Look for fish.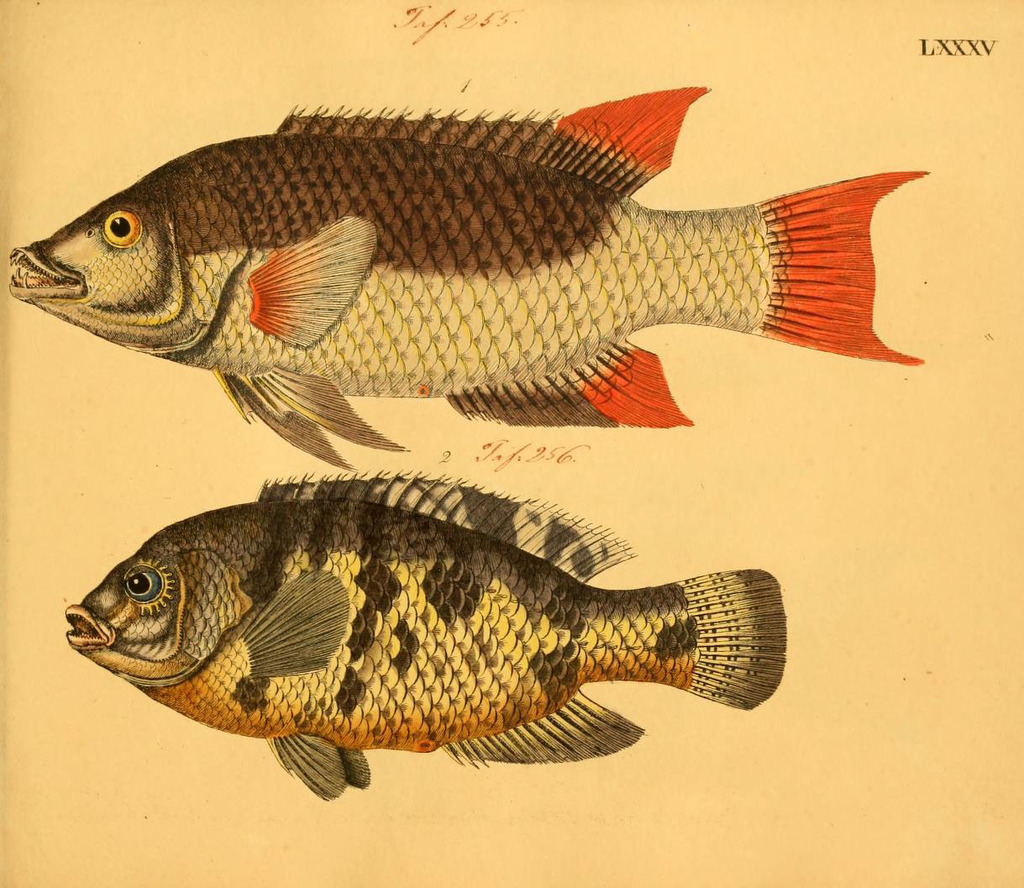
Found: 47 464 756 802.
